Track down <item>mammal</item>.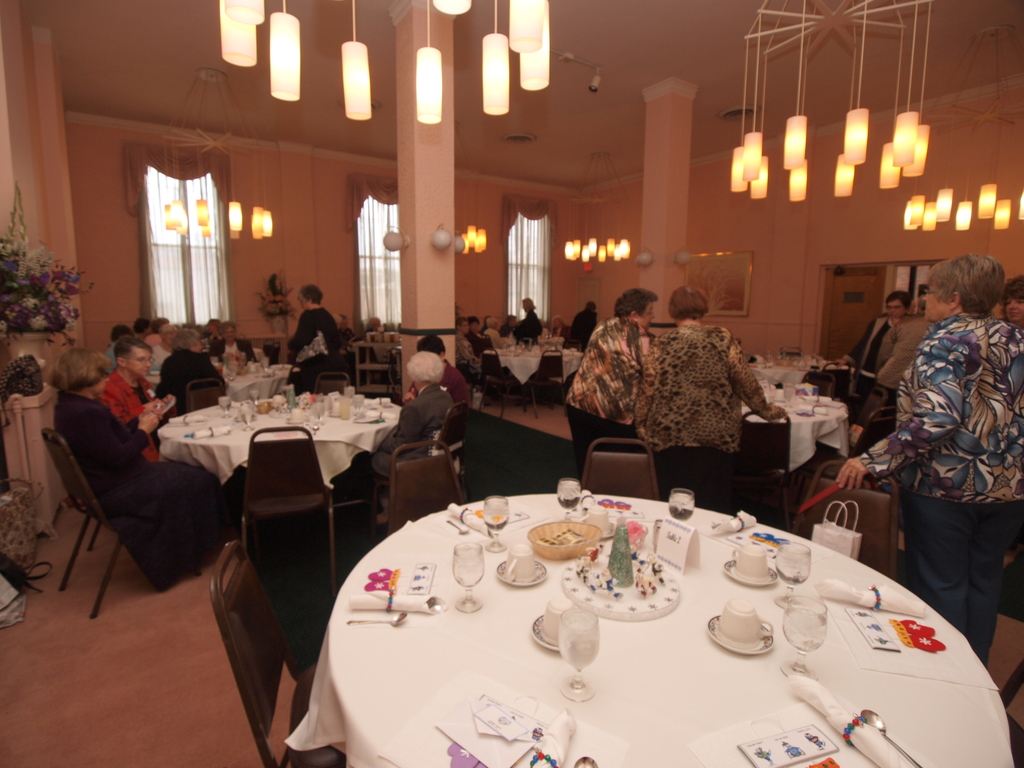
Tracked to locate(489, 312, 509, 348).
